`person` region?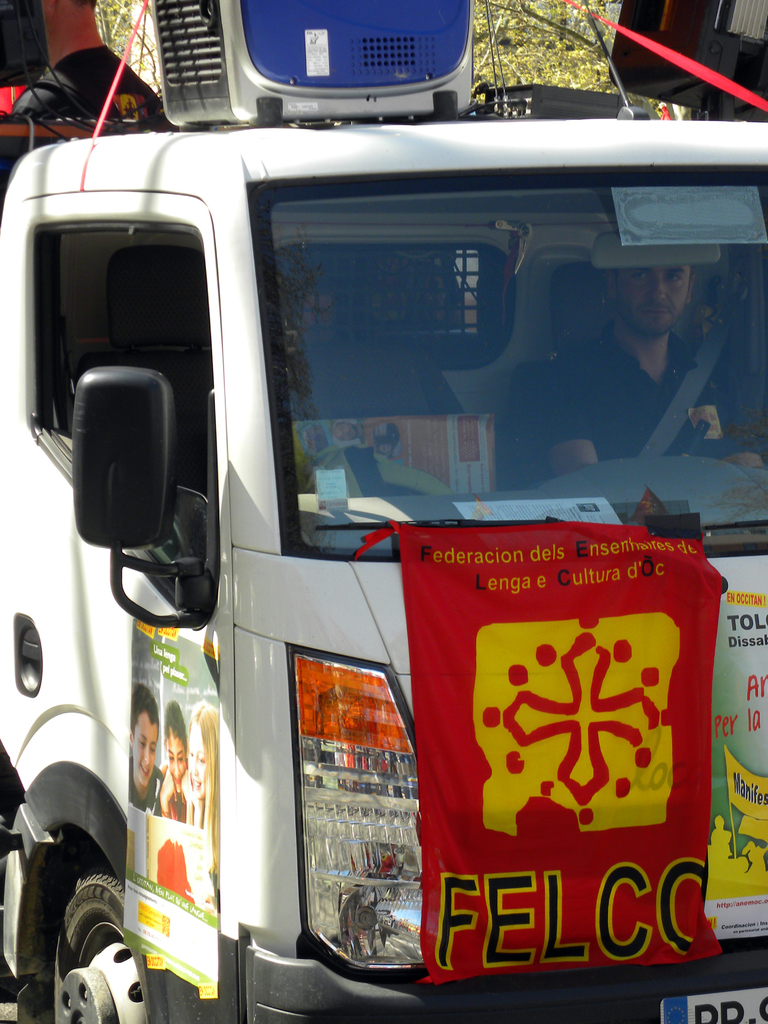
x1=153 y1=691 x2=191 y2=822
